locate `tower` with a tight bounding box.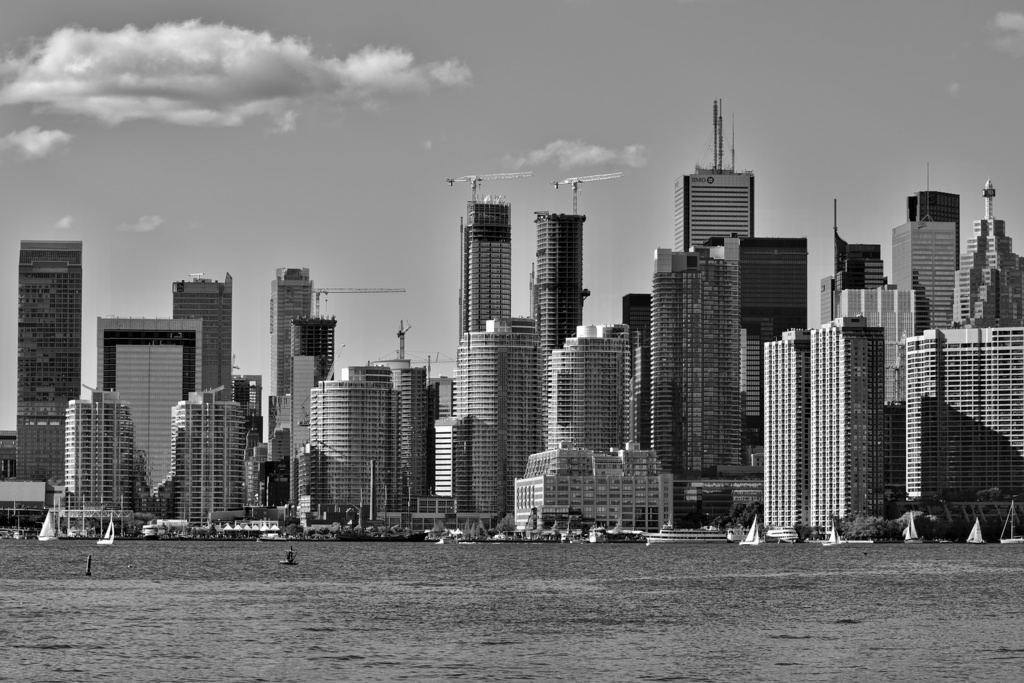
<bbox>65, 388, 136, 522</bbox>.
